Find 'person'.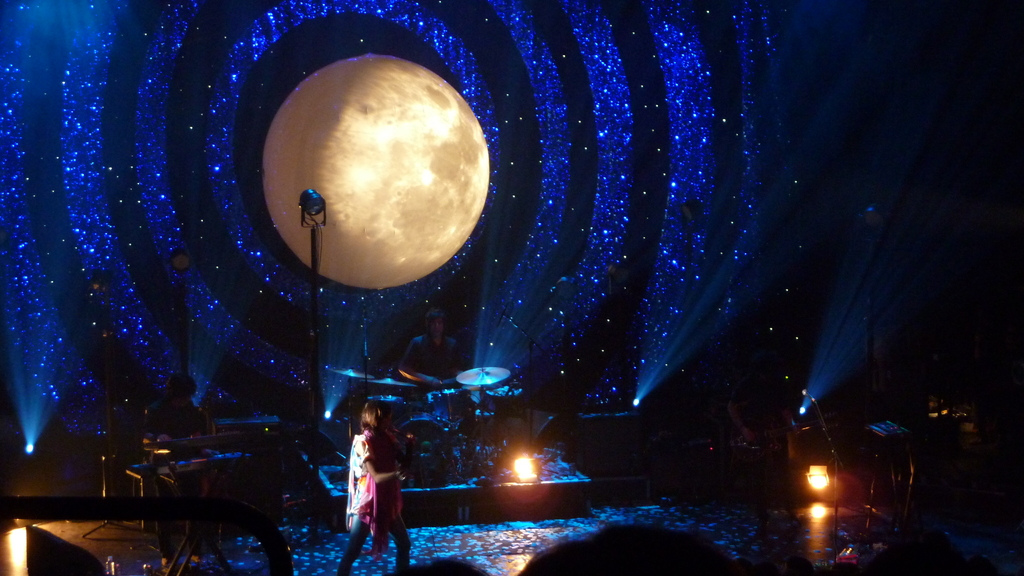
<box>333,393,408,575</box>.
